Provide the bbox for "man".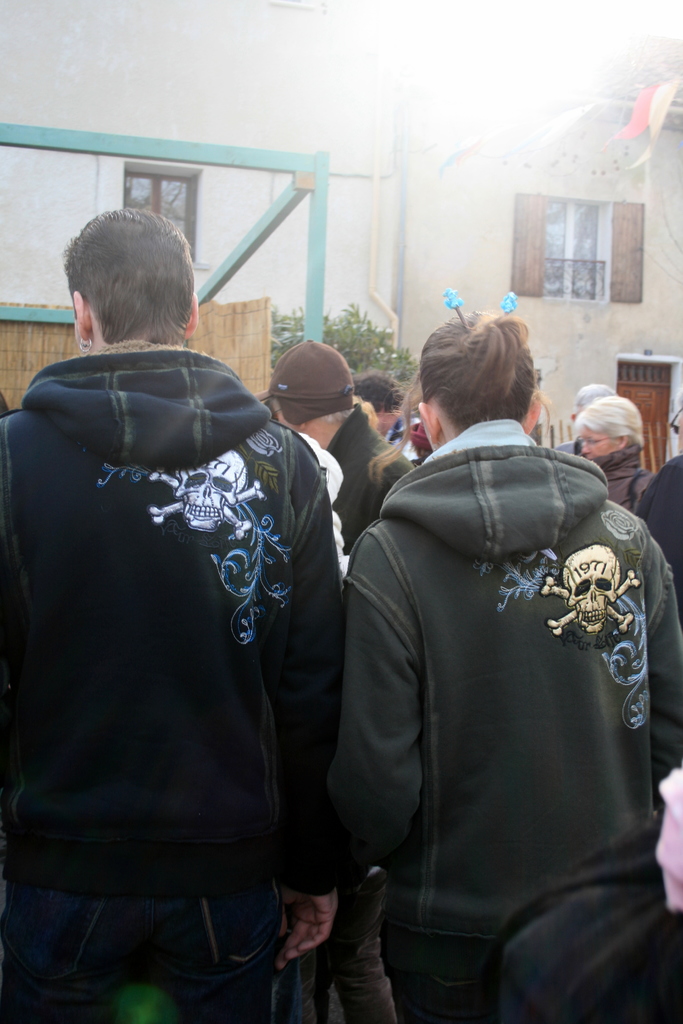
[630,381,682,634].
